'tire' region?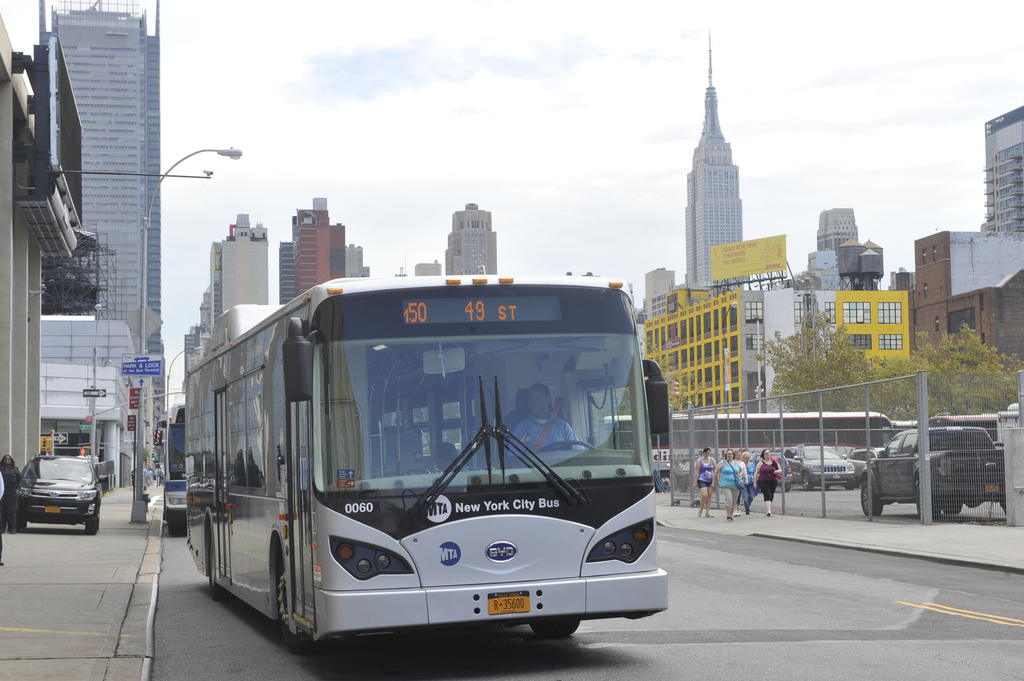
bbox(168, 503, 195, 544)
